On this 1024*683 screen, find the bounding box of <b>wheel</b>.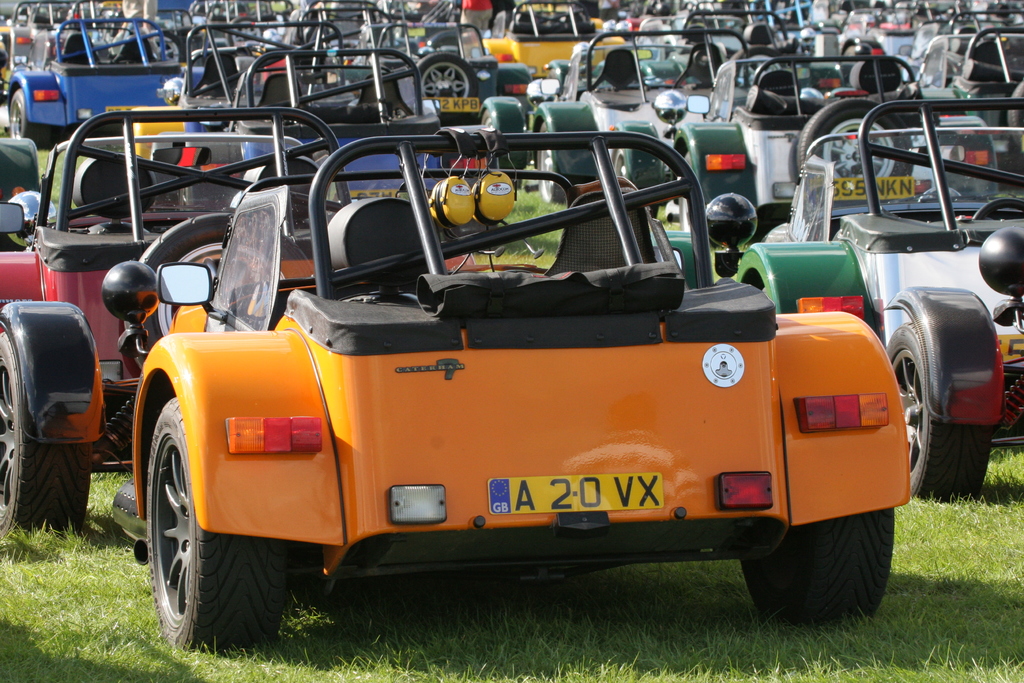
Bounding box: (416, 54, 478, 121).
